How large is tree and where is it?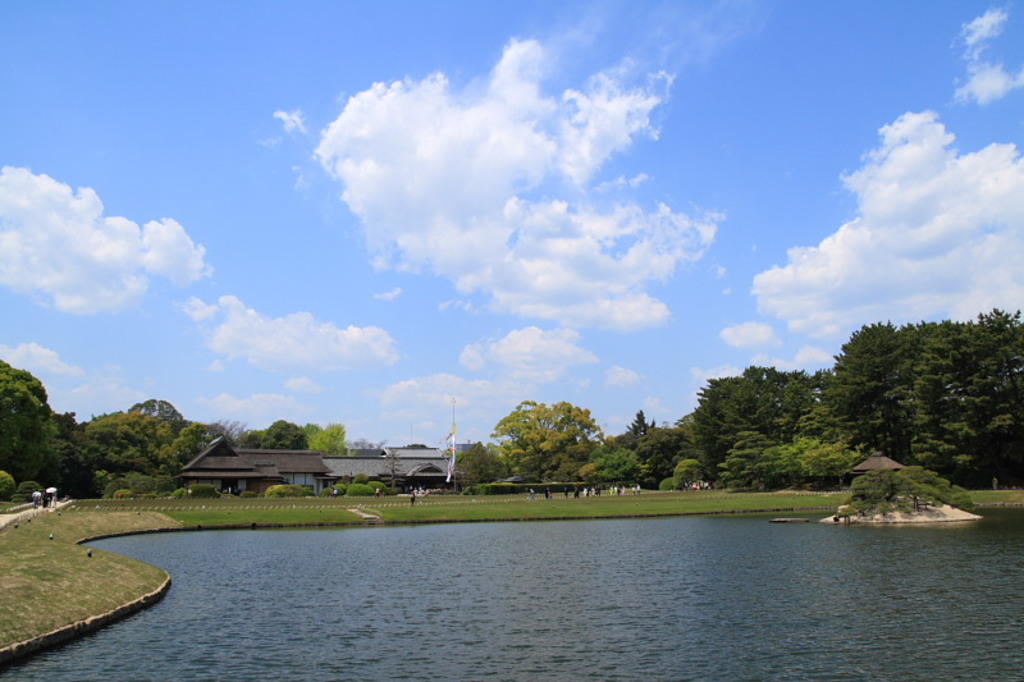
Bounding box: <box>614,412,719,512</box>.
